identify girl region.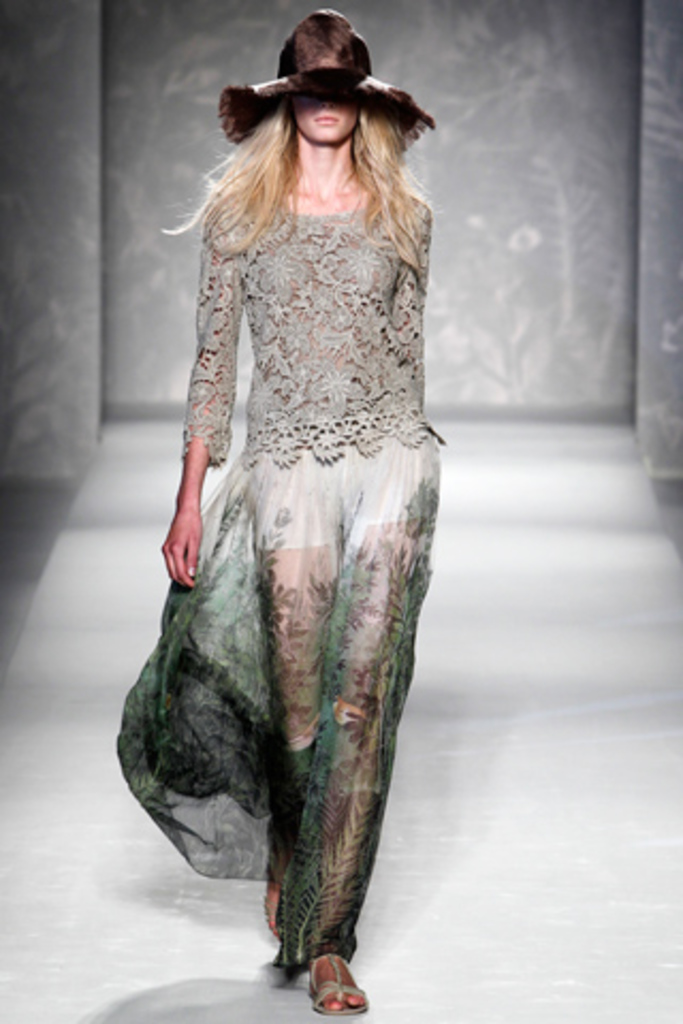
Region: box=[113, 6, 446, 1018].
